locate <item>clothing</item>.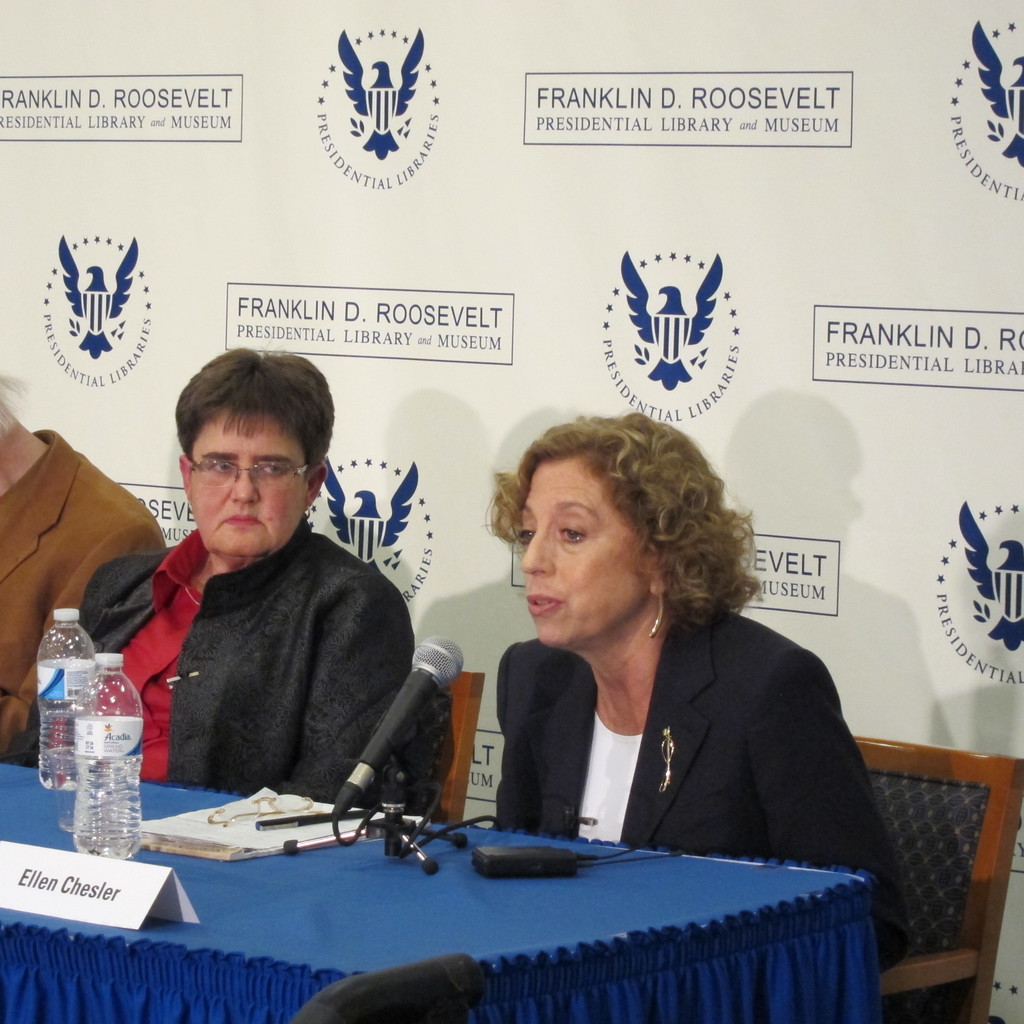
Bounding box: pyautogui.locateOnScreen(99, 481, 449, 833).
